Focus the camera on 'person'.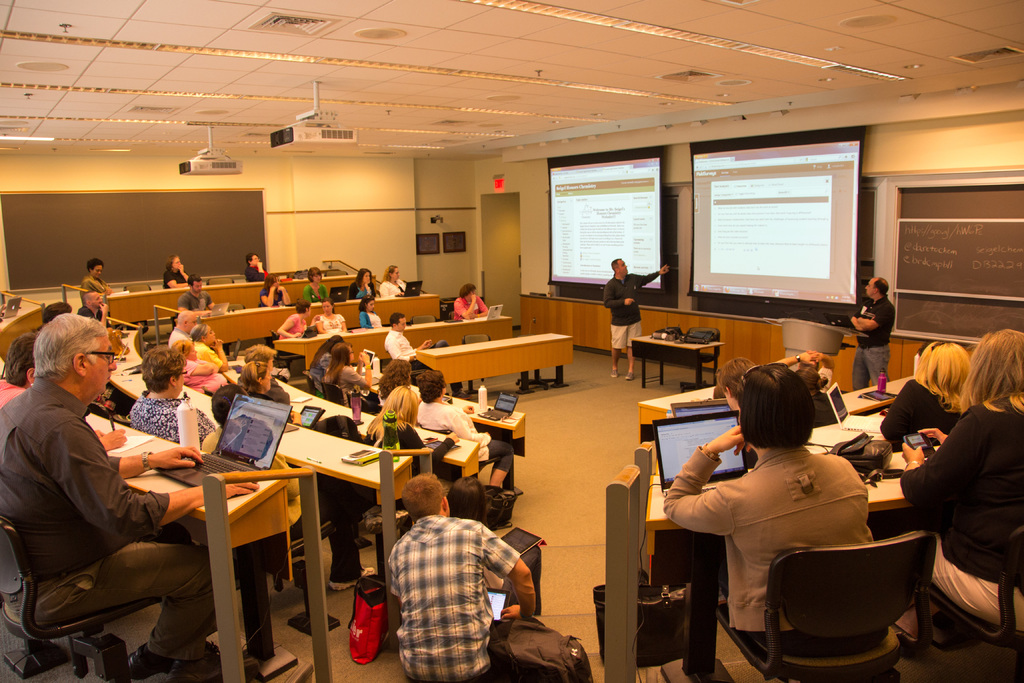
Focus region: Rect(172, 340, 227, 392).
